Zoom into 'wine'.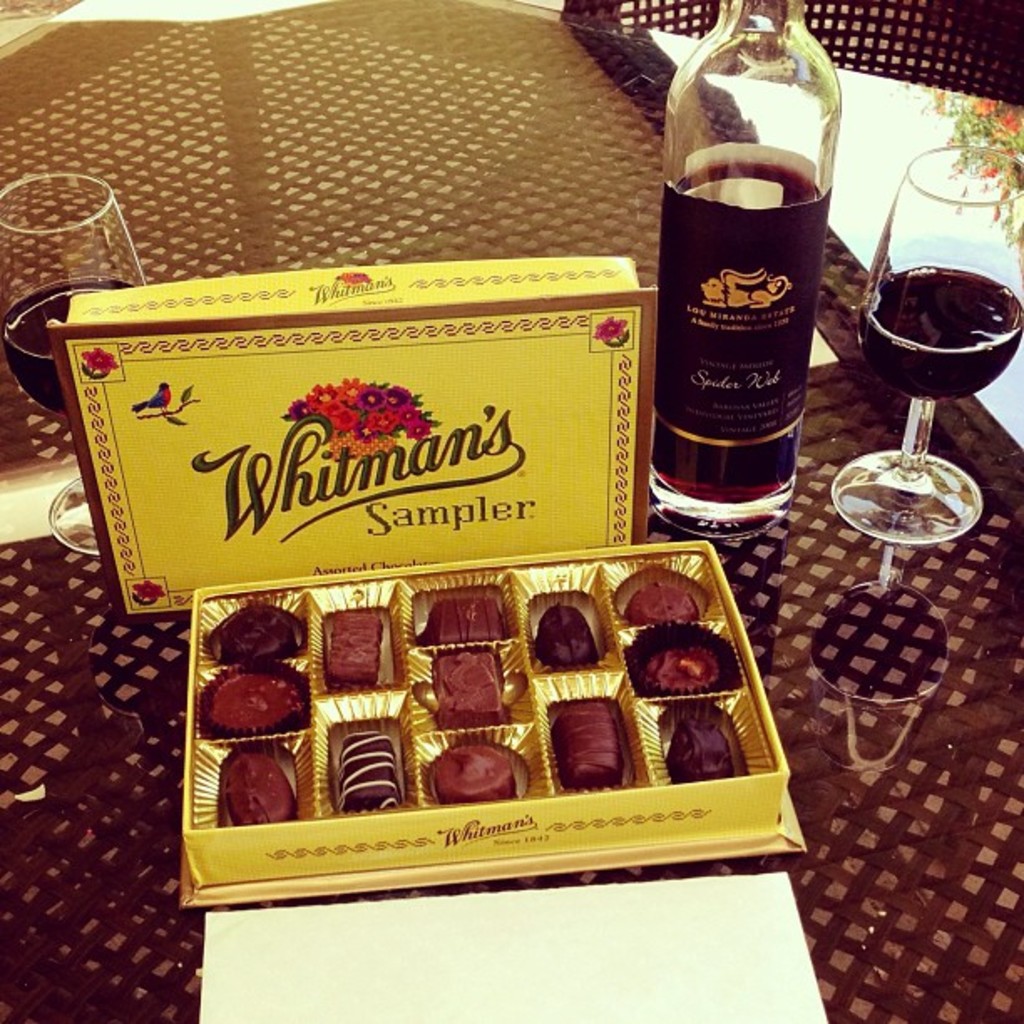
Zoom target: detection(0, 286, 131, 415).
